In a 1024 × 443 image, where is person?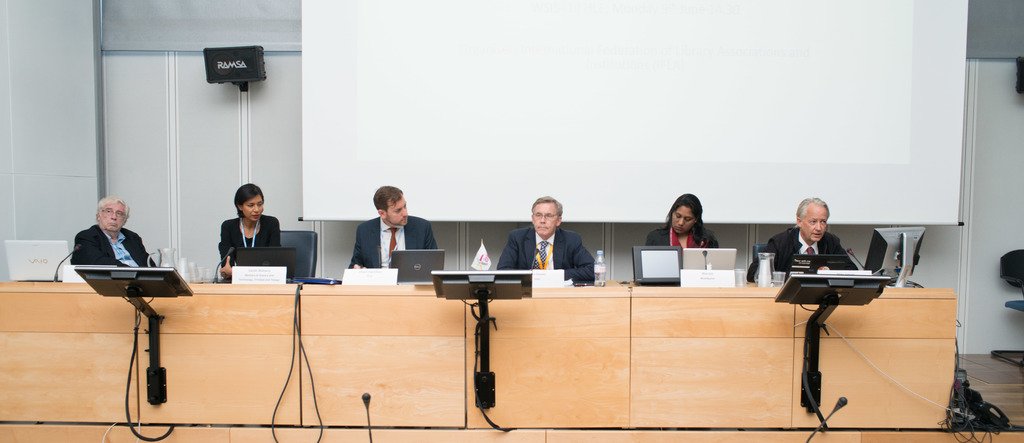
344, 183, 437, 276.
